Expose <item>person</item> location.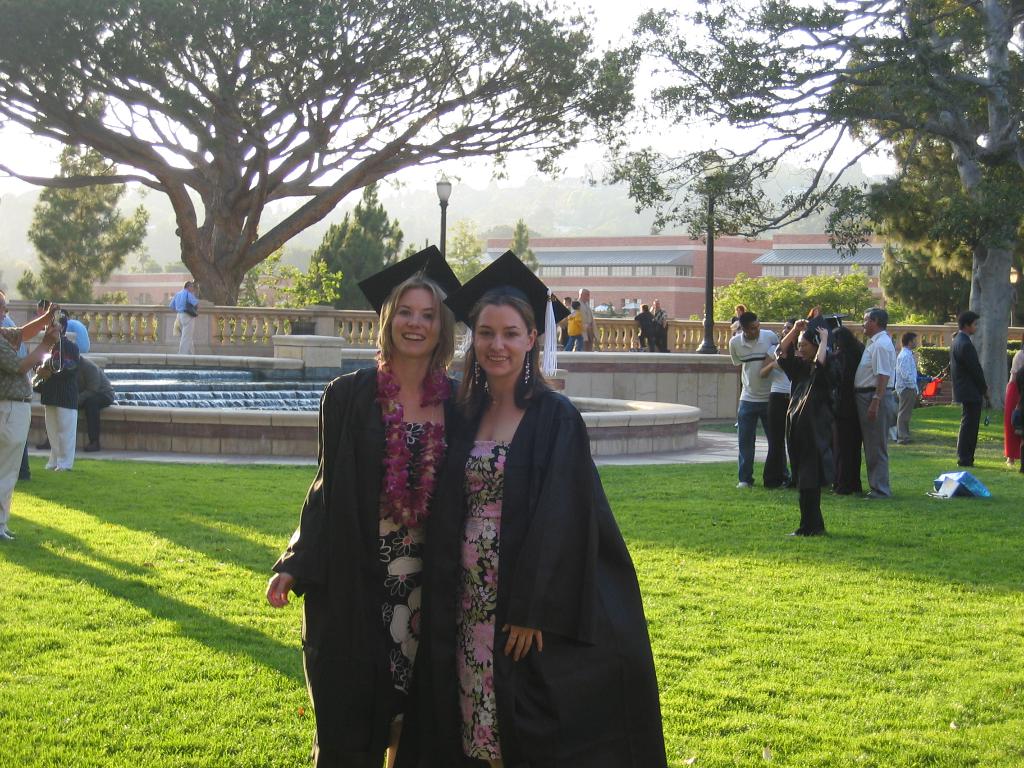
Exposed at region(728, 303, 744, 333).
